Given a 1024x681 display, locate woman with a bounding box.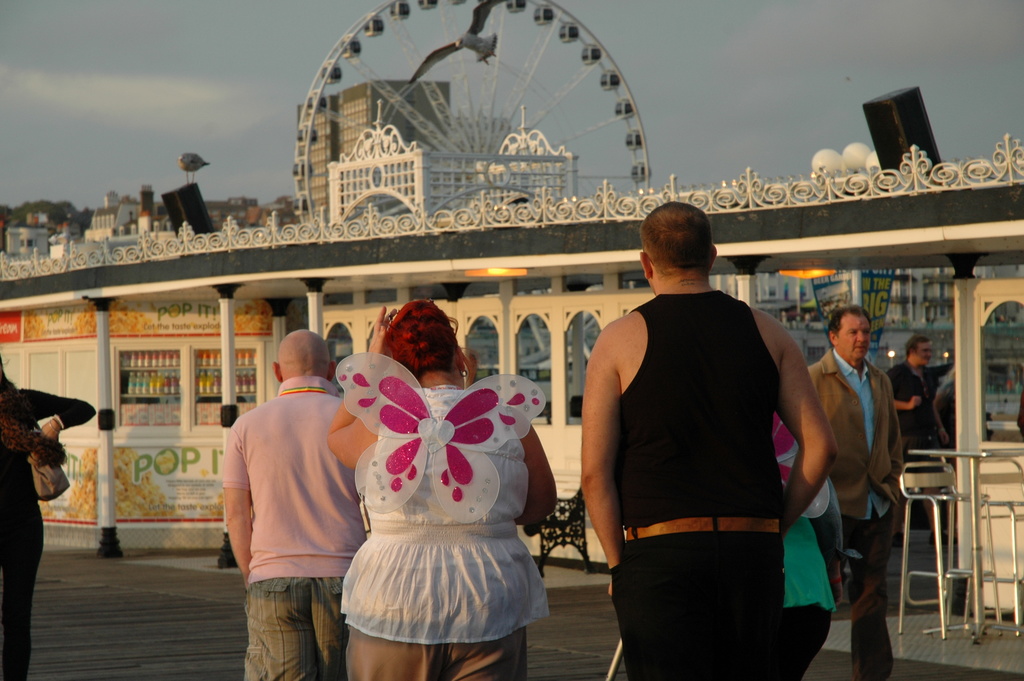
Located: {"x1": 0, "y1": 354, "x2": 99, "y2": 680}.
